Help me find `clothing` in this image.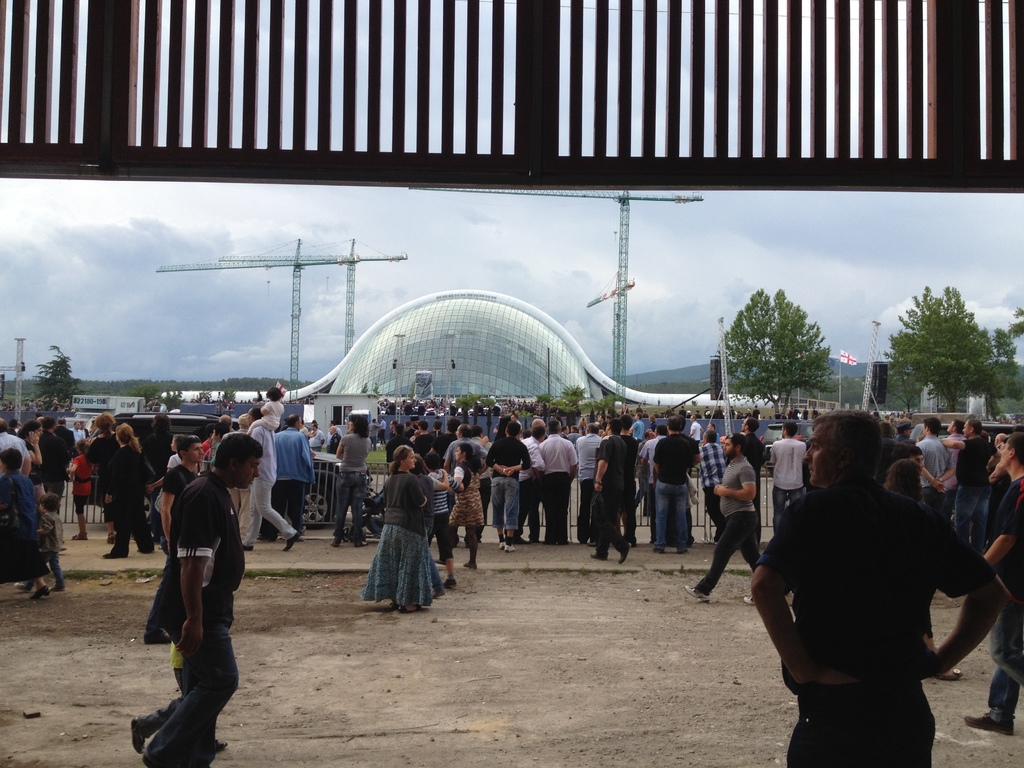
Found it: [x1=706, y1=458, x2=763, y2=594].
